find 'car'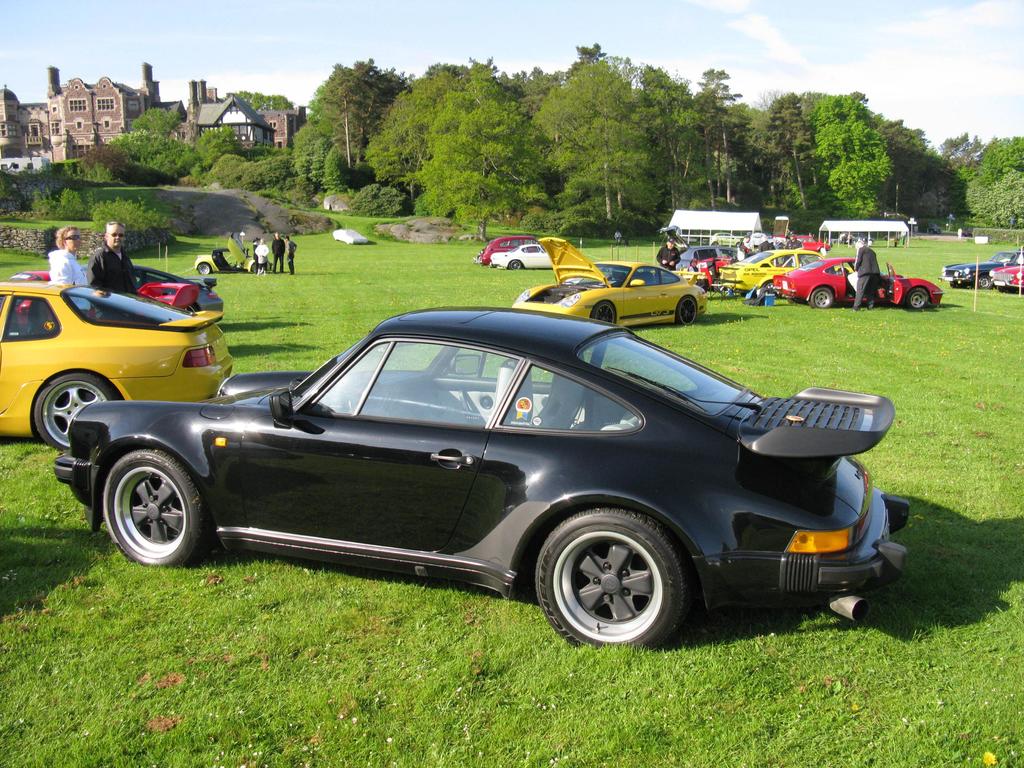
(left=191, top=232, right=273, bottom=273)
